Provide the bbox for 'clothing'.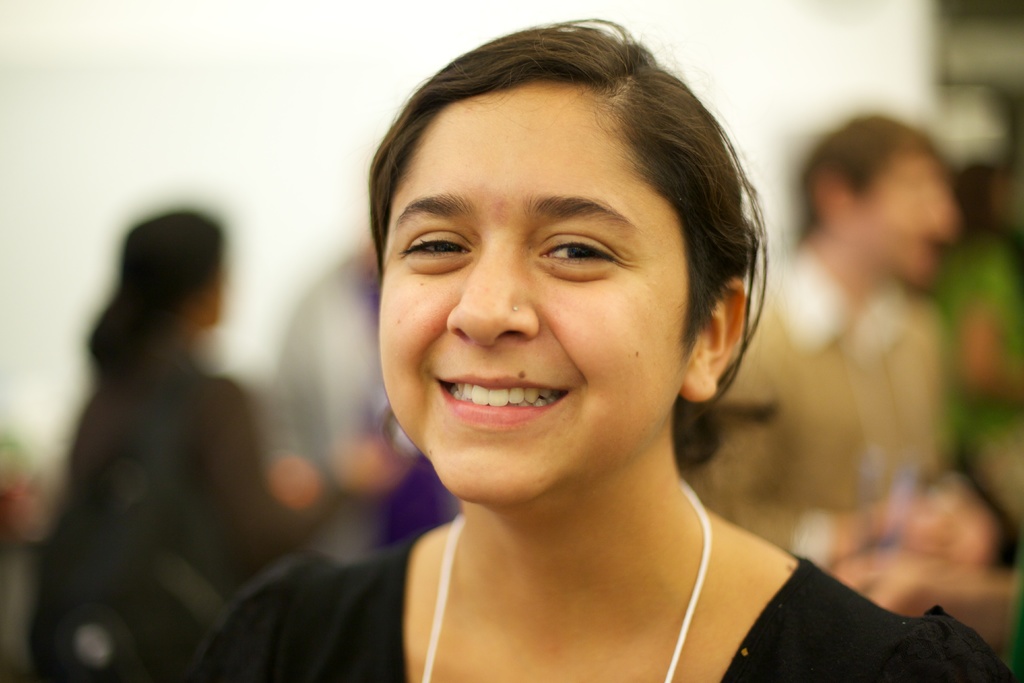
170/527/1023/682.
